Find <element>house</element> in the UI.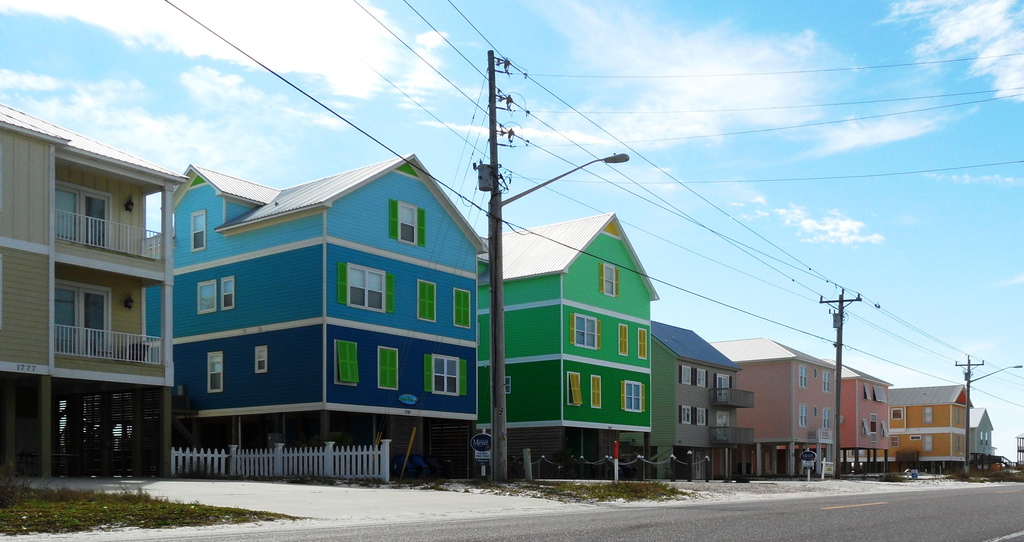
UI element at [left=831, top=368, right=892, bottom=469].
